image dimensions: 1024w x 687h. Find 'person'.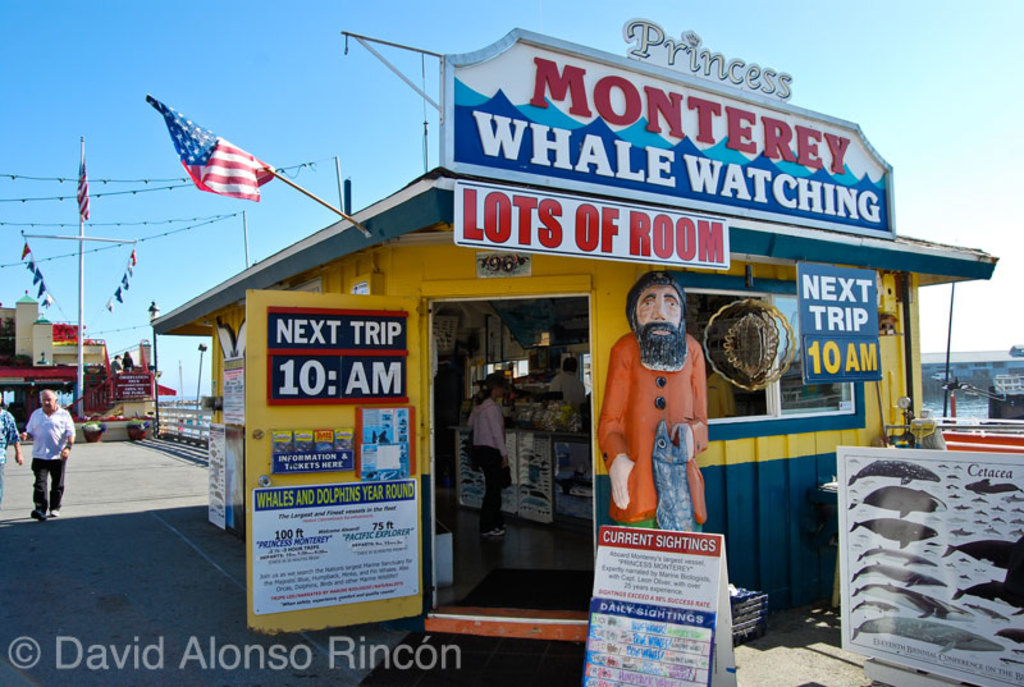
{"x1": 466, "y1": 375, "x2": 511, "y2": 542}.
